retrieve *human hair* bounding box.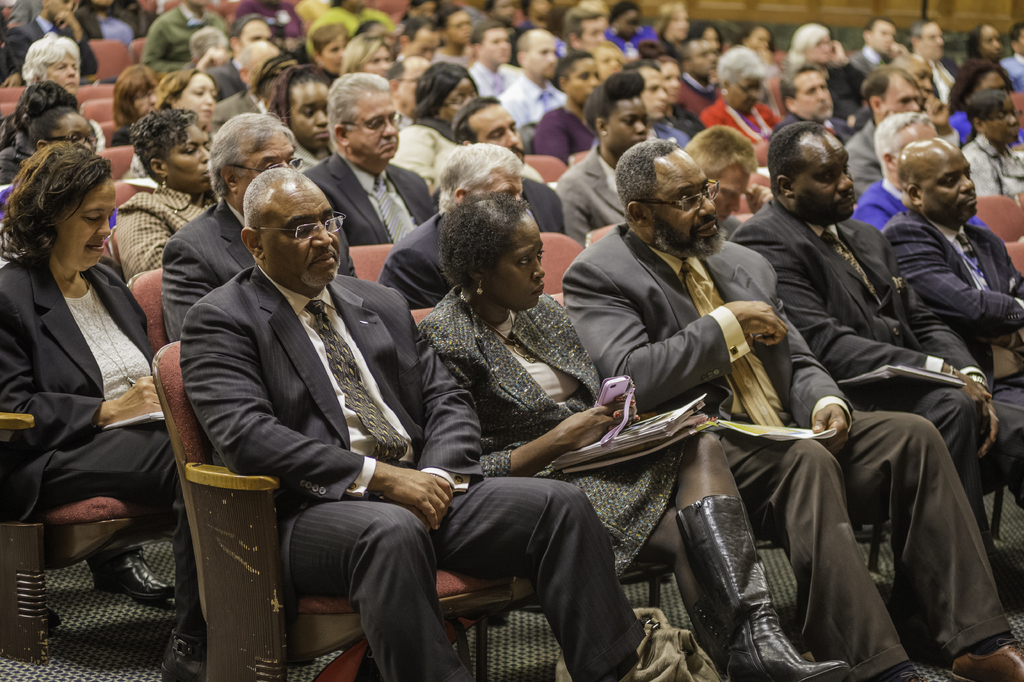
Bounding box: x1=765 y1=121 x2=826 y2=197.
